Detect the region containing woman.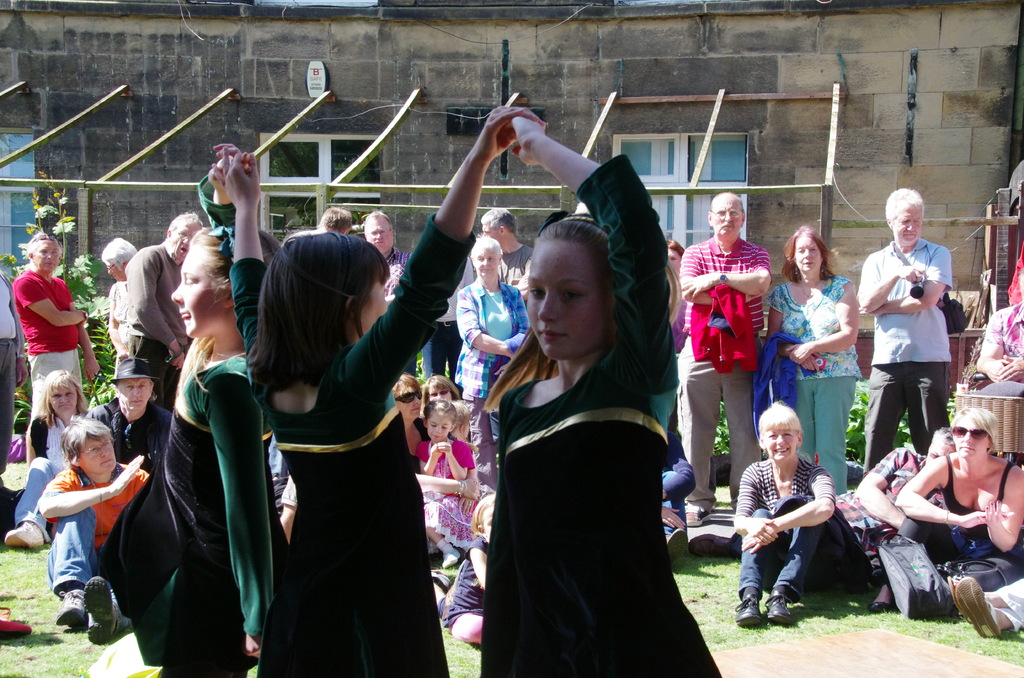
<box>771,231,868,497</box>.
